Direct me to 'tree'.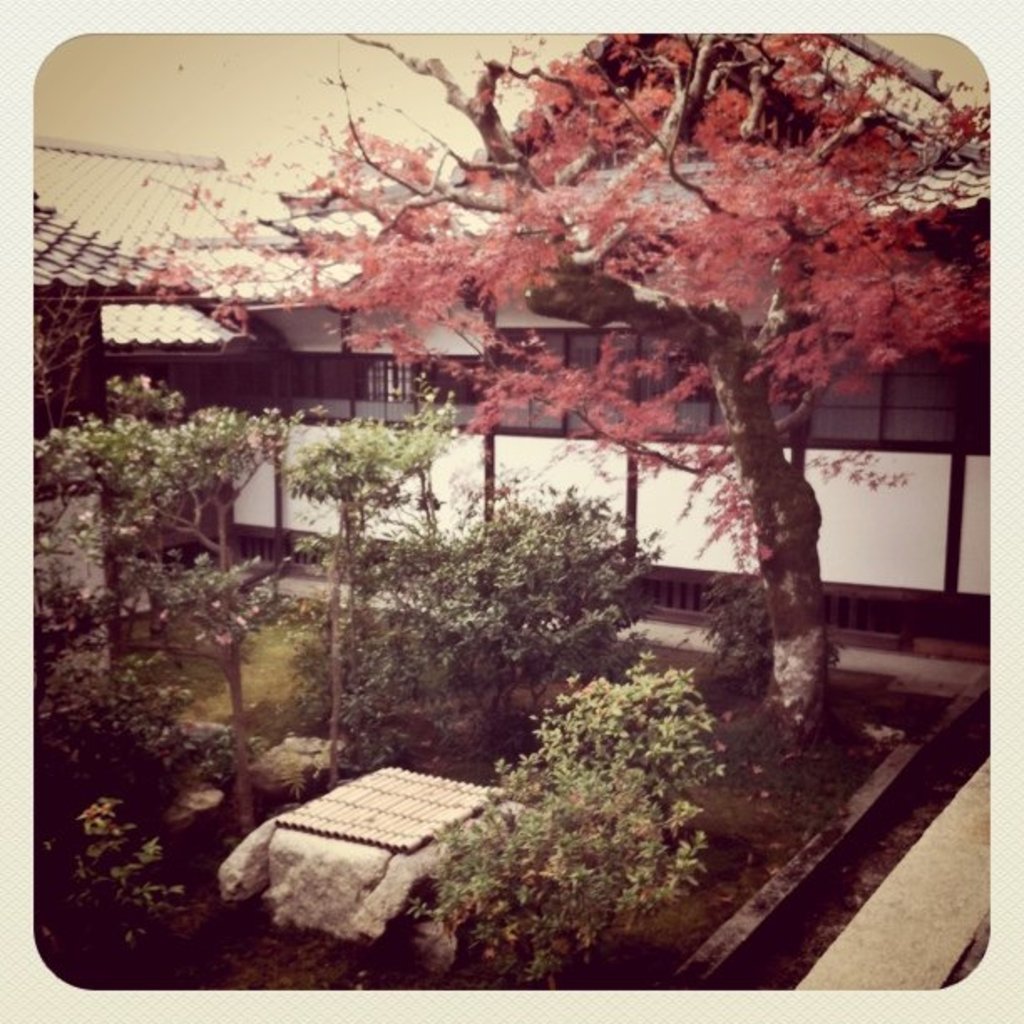
Direction: [286,400,448,783].
